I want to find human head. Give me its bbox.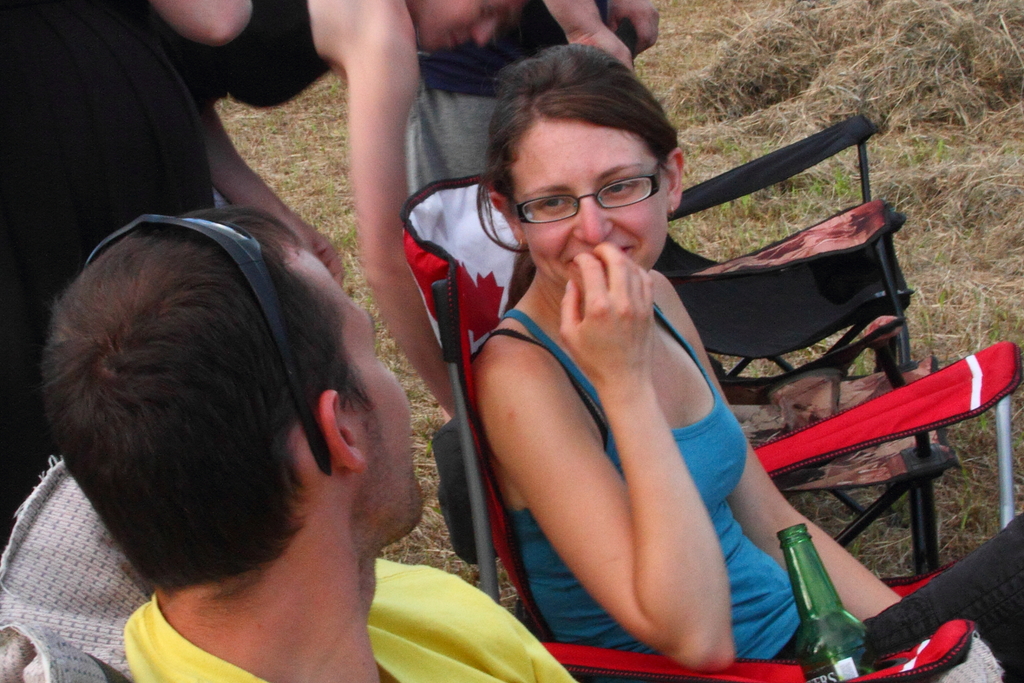
<bbox>58, 212, 380, 645</bbox>.
